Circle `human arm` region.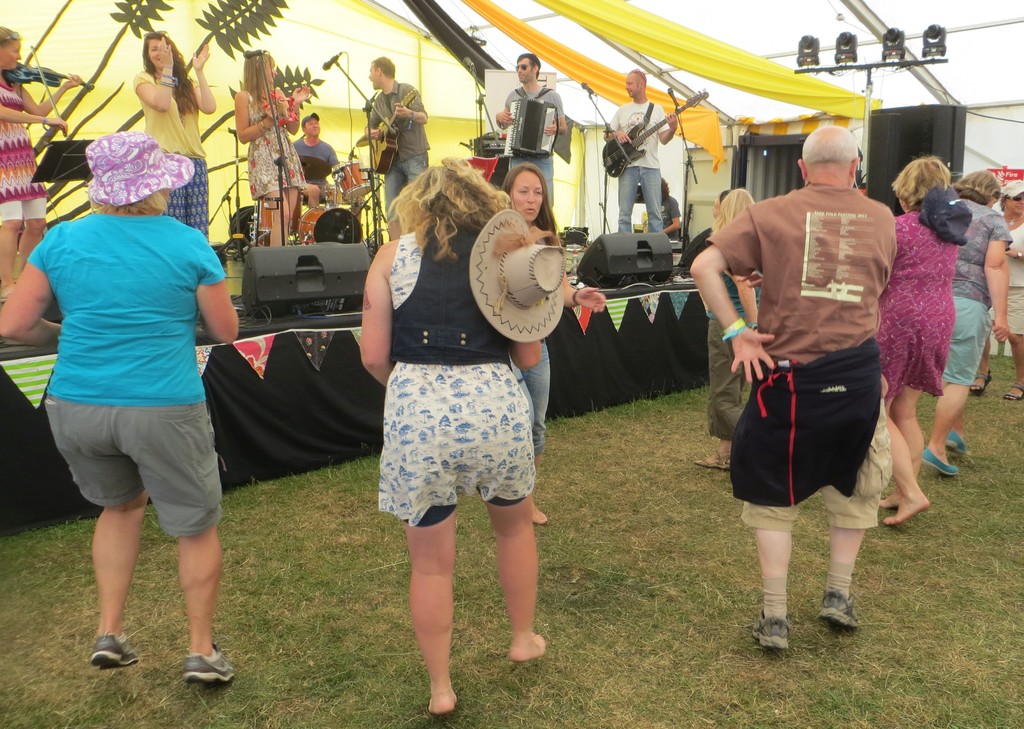
Region: detection(513, 325, 543, 374).
